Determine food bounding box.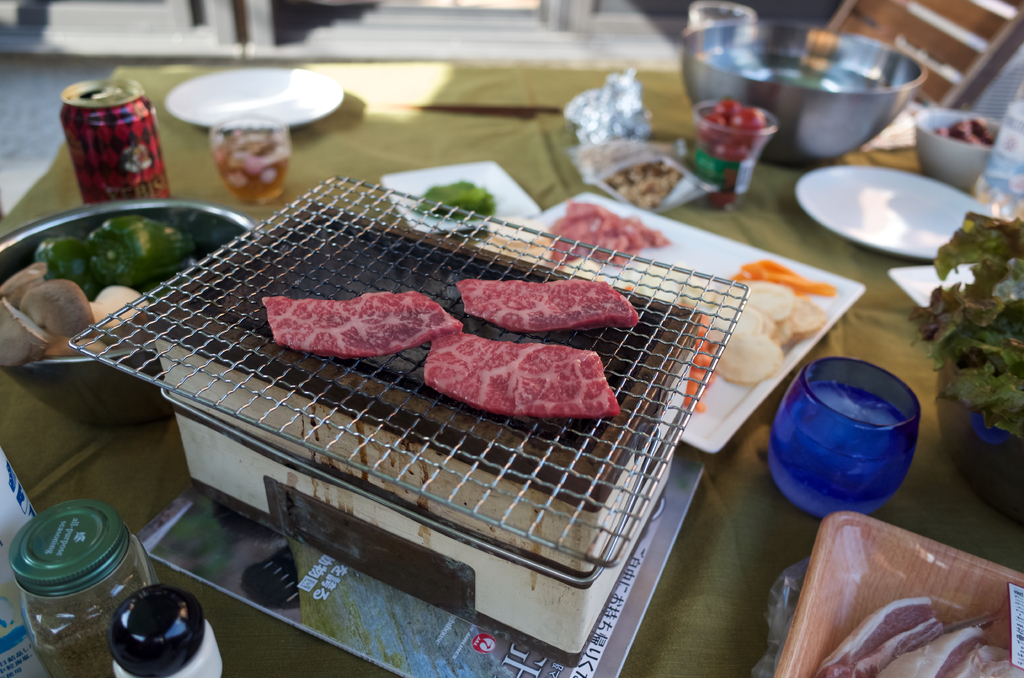
Determined: {"x1": 582, "y1": 134, "x2": 691, "y2": 205}.
